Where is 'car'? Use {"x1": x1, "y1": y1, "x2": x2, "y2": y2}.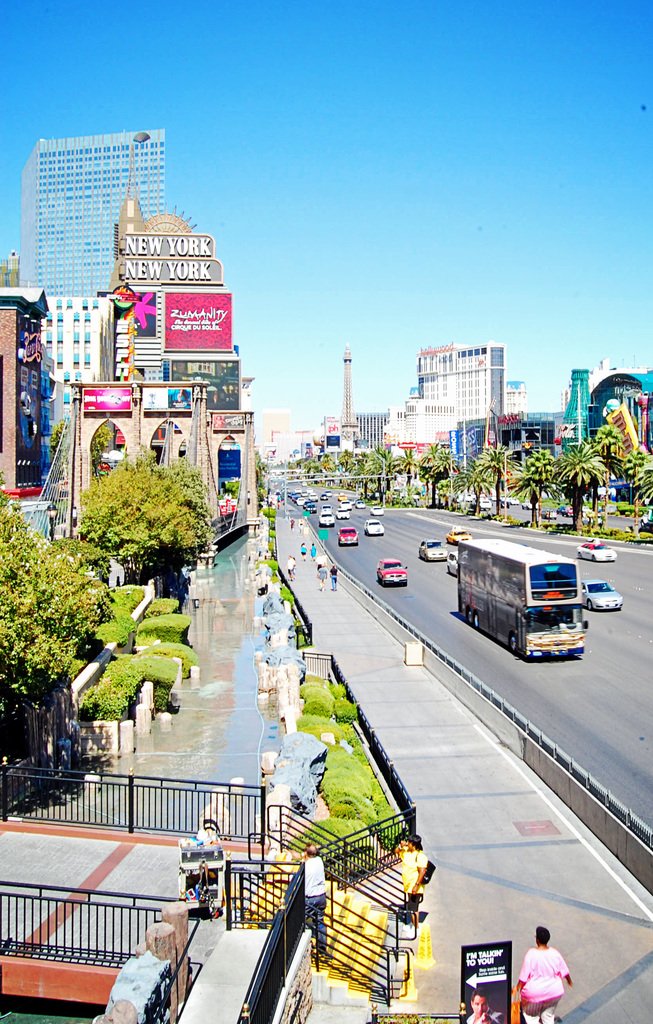
{"x1": 367, "y1": 522, "x2": 378, "y2": 538}.
